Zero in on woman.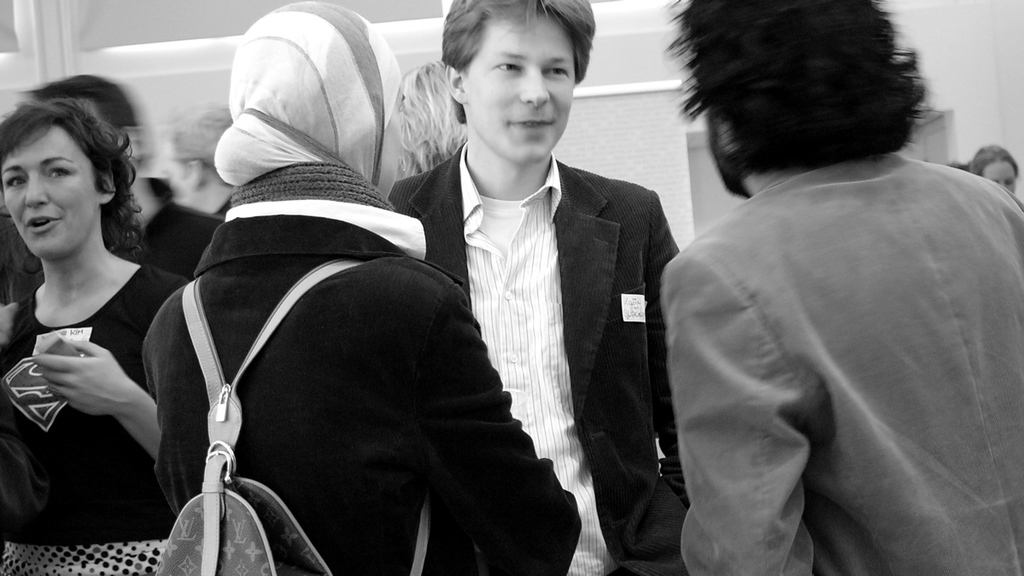
Zeroed in: {"x1": 968, "y1": 144, "x2": 1022, "y2": 193}.
